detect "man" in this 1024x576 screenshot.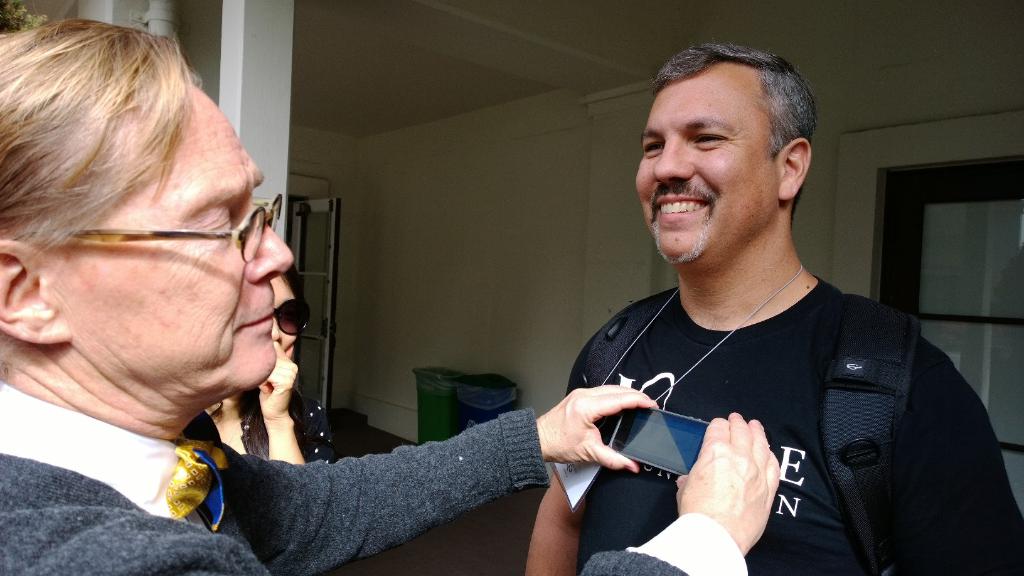
Detection: (495, 51, 984, 561).
